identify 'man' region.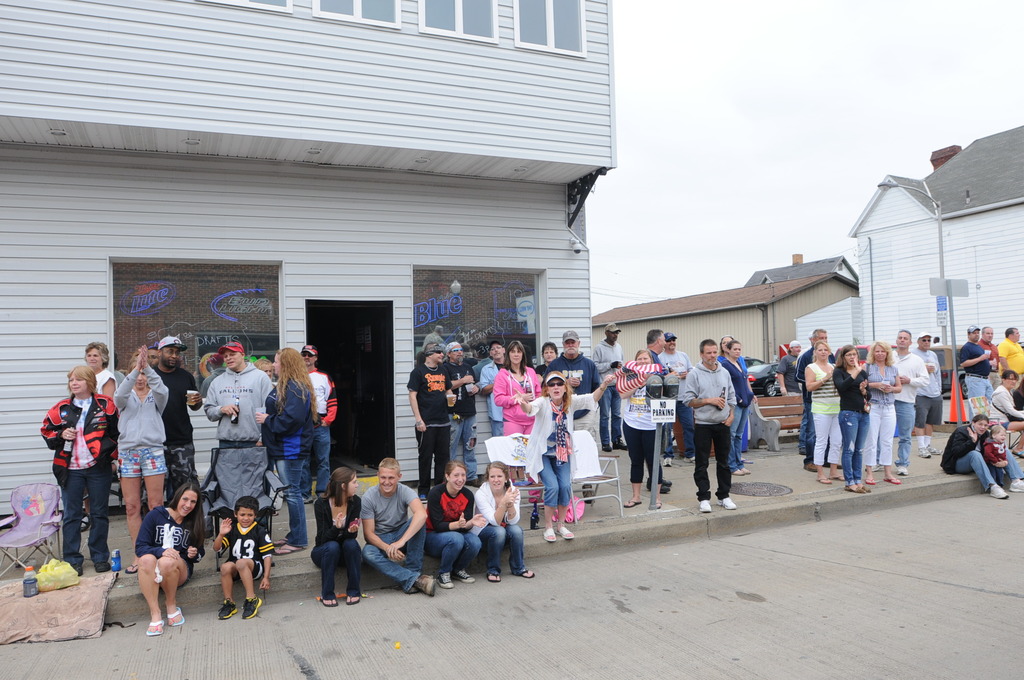
Region: <region>145, 341, 159, 369</region>.
